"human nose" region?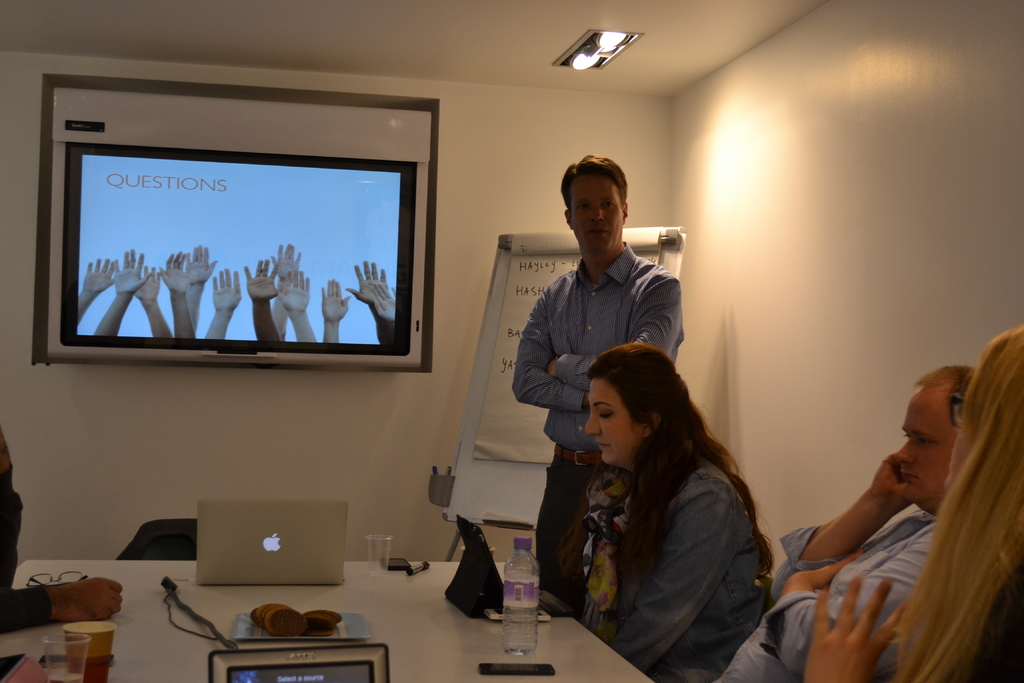
locate(897, 442, 916, 467)
